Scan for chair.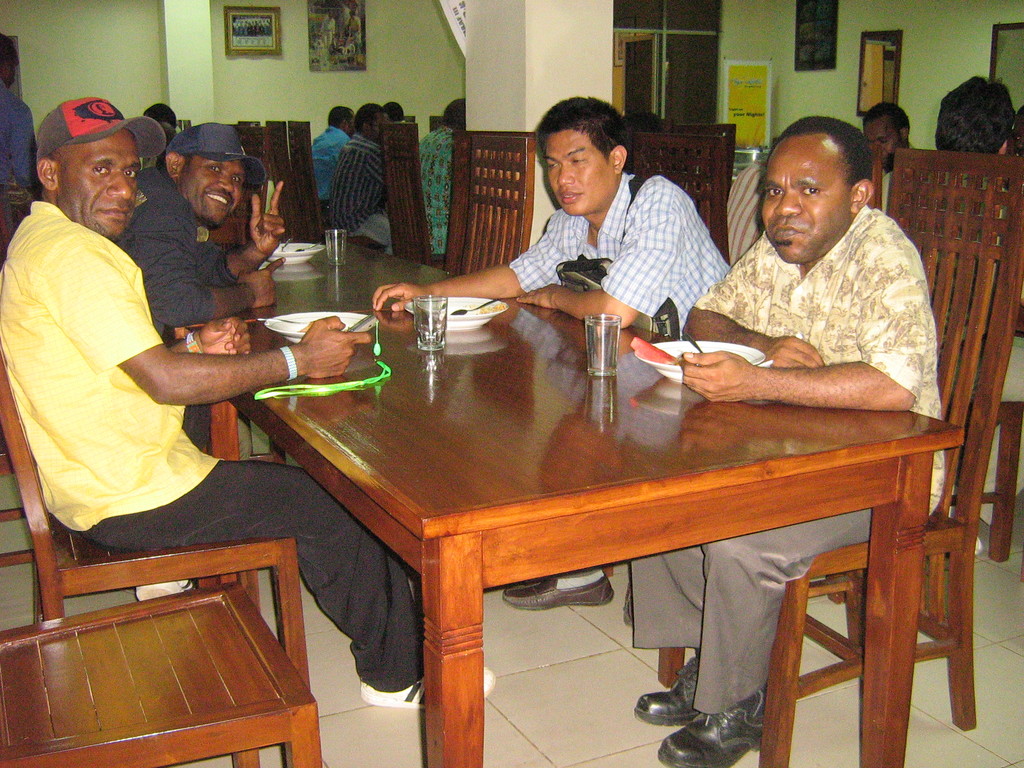
Scan result: (left=258, top=119, right=307, bottom=243).
